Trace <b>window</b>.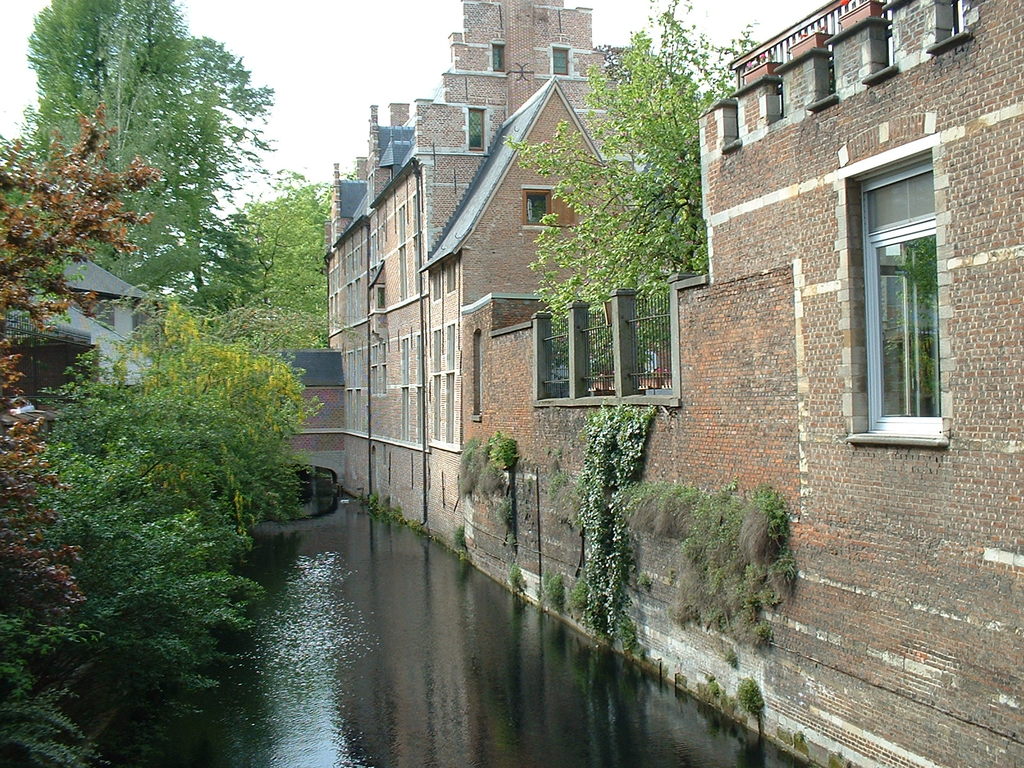
Traced to Rect(856, 113, 954, 456).
